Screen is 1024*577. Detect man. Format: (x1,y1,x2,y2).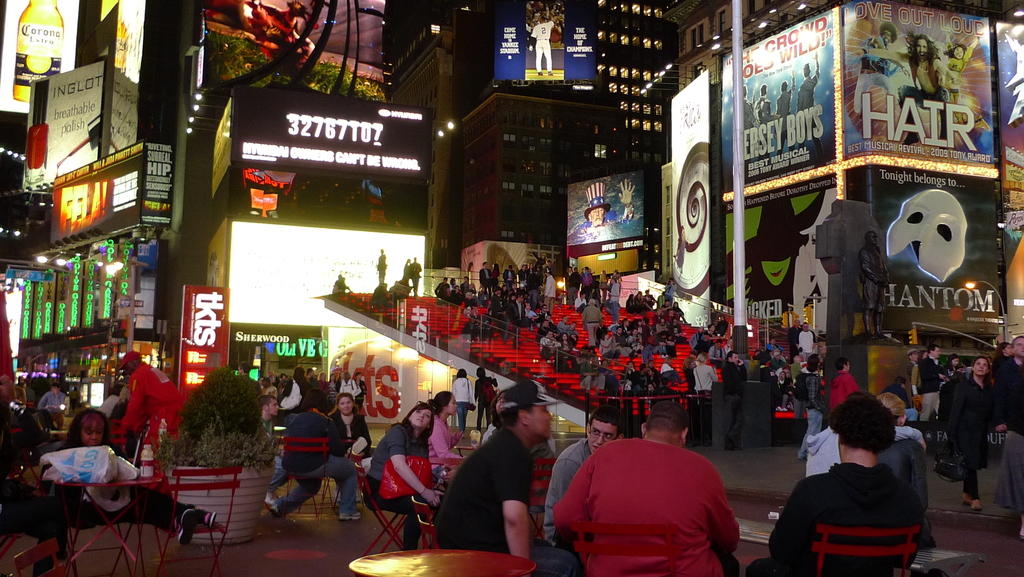
(632,361,651,398).
